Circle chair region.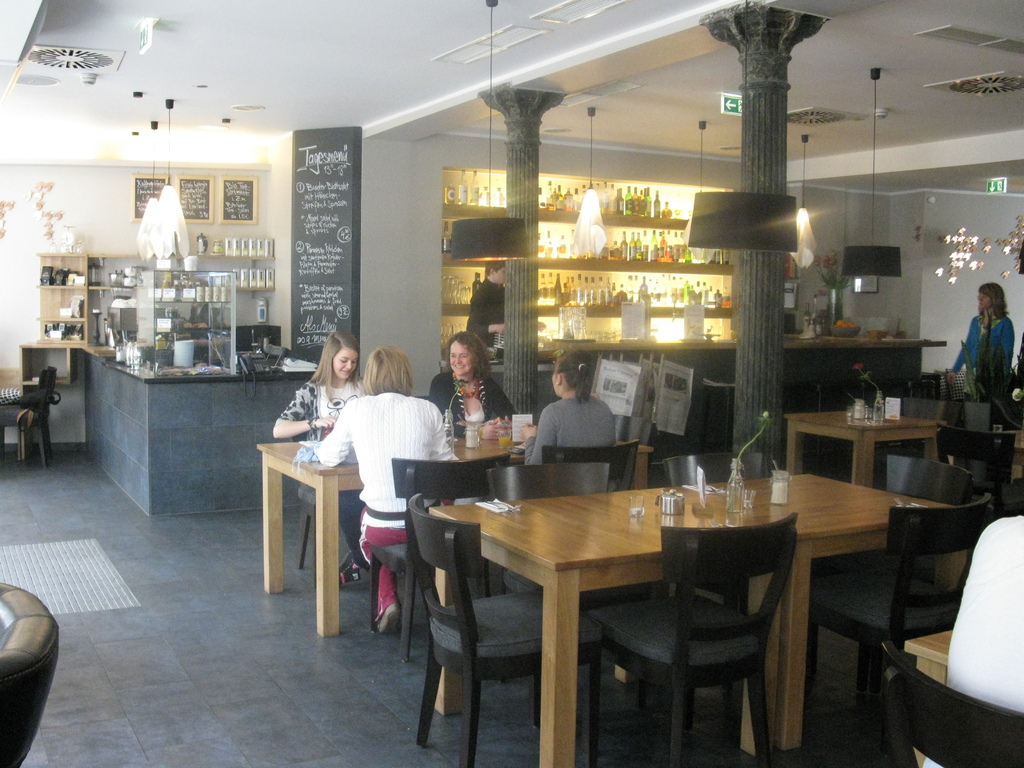
Region: [x1=542, y1=442, x2=640, y2=495].
